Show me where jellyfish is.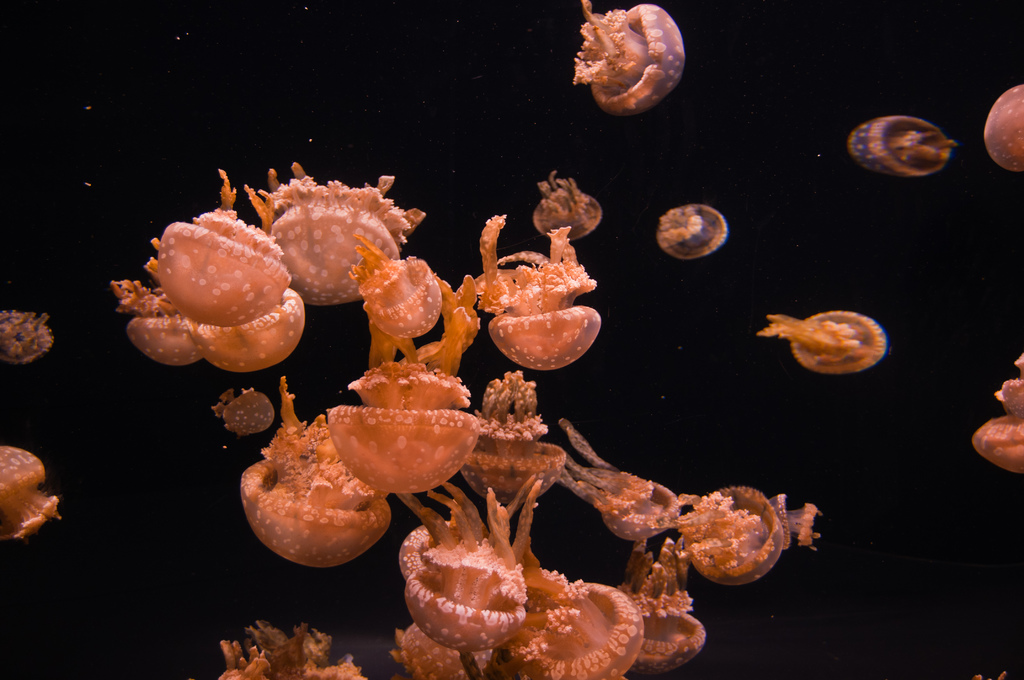
jellyfish is at (x1=569, y1=0, x2=684, y2=113).
